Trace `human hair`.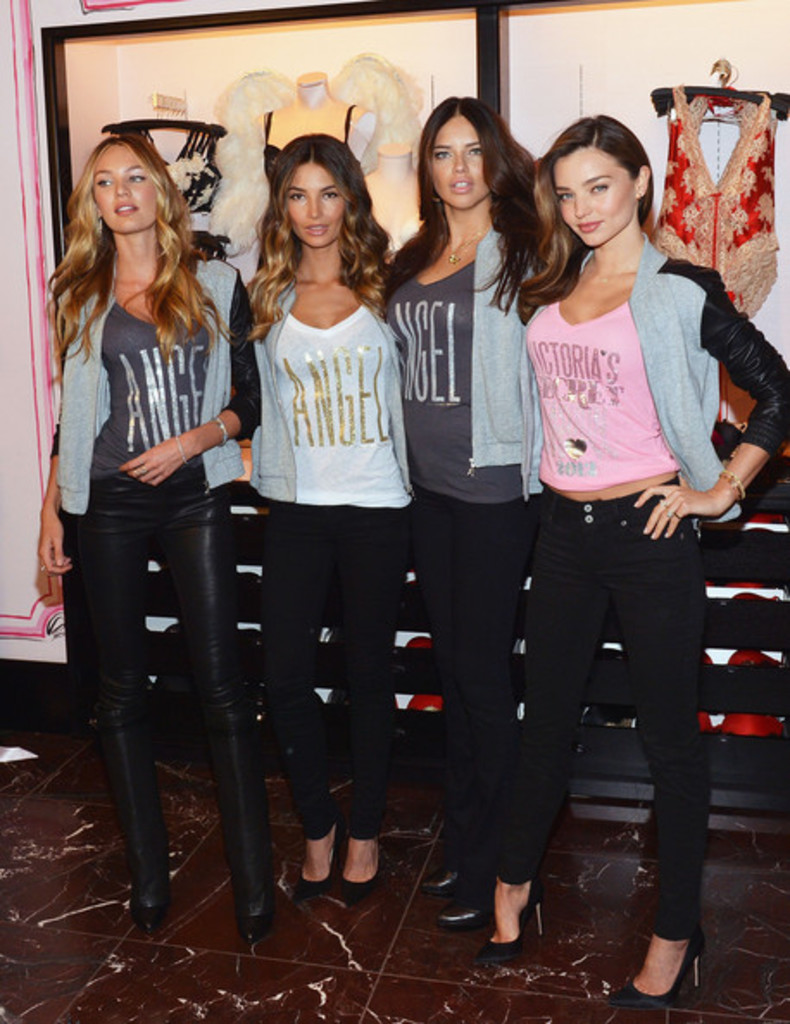
Traced to x1=245 y1=133 x2=392 y2=343.
